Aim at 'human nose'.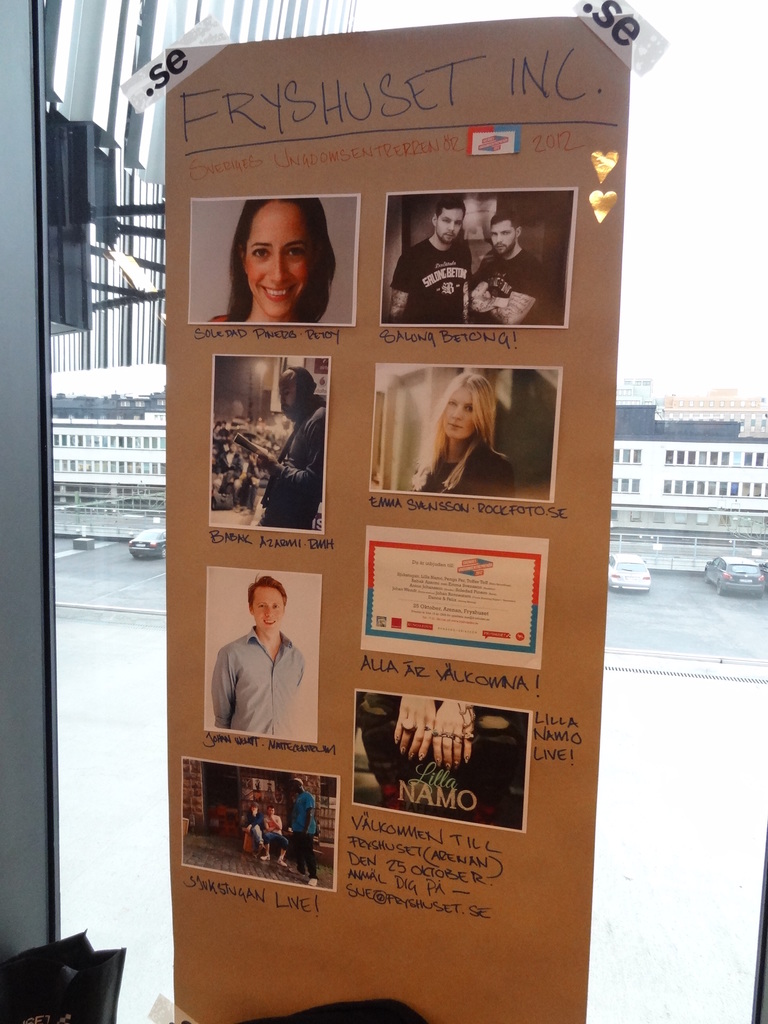
Aimed at 270,252,291,282.
